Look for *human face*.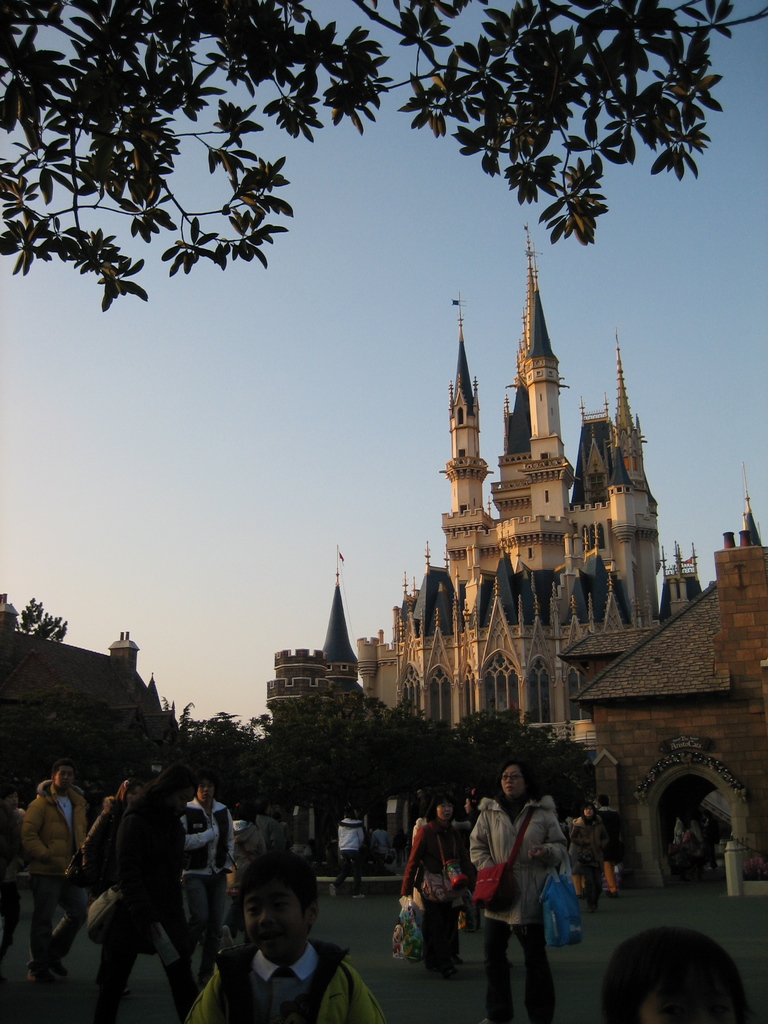
Found: x1=433, y1=797, x2=454, y2=821.
